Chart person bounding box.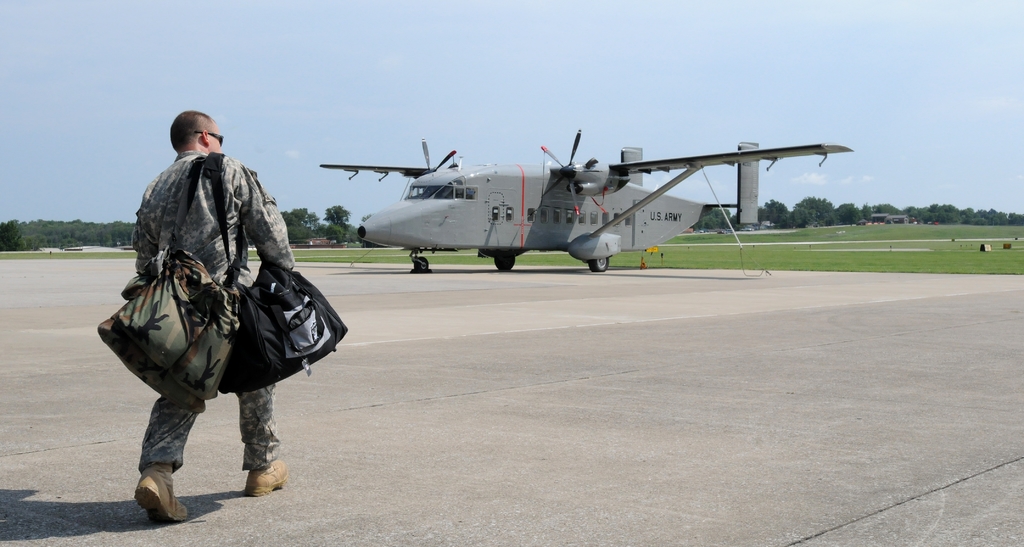
Charted: bbox=(113, 102, 316, 500).
